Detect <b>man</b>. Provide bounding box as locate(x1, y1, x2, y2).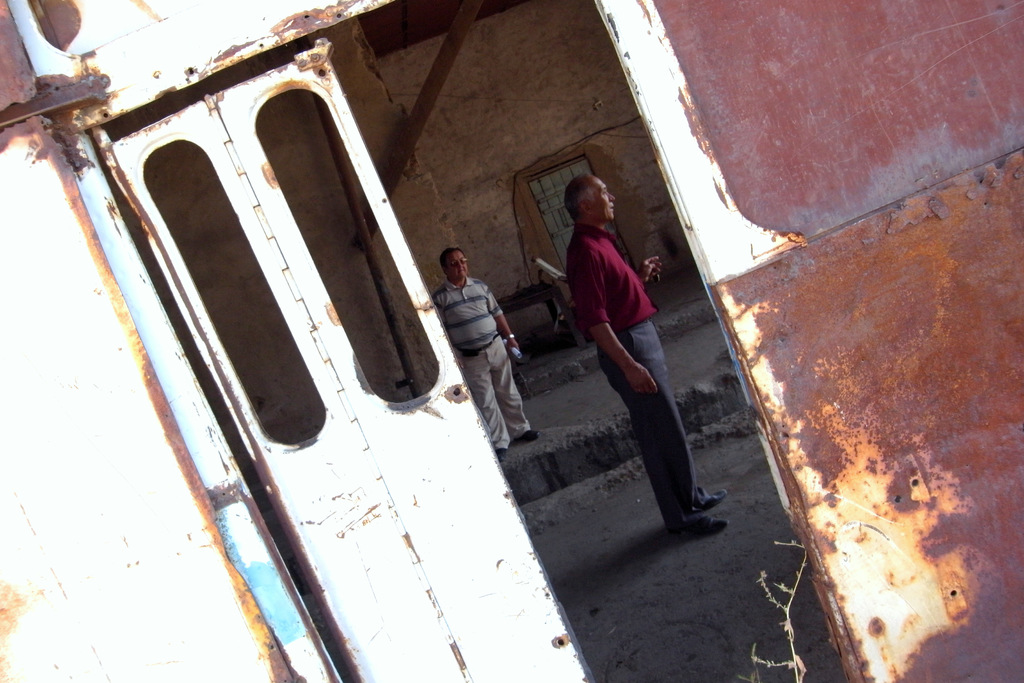
locate(552, 179, 706, 527).
